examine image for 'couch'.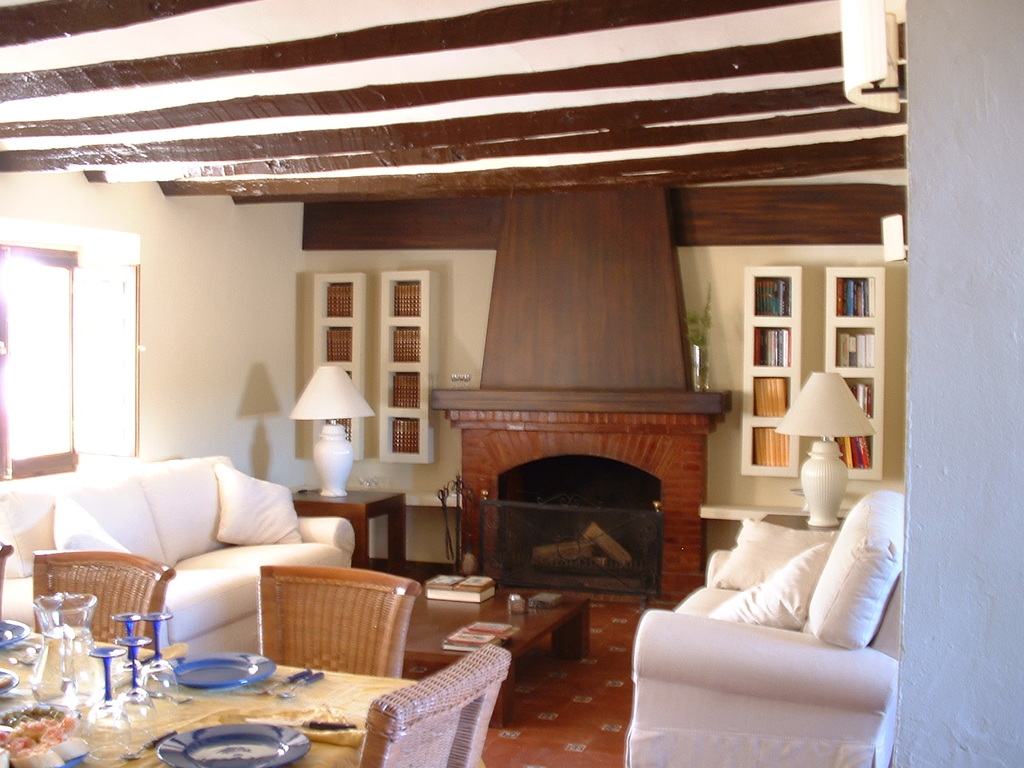
Examination result: bbox=(619, 492, 904, 767).
